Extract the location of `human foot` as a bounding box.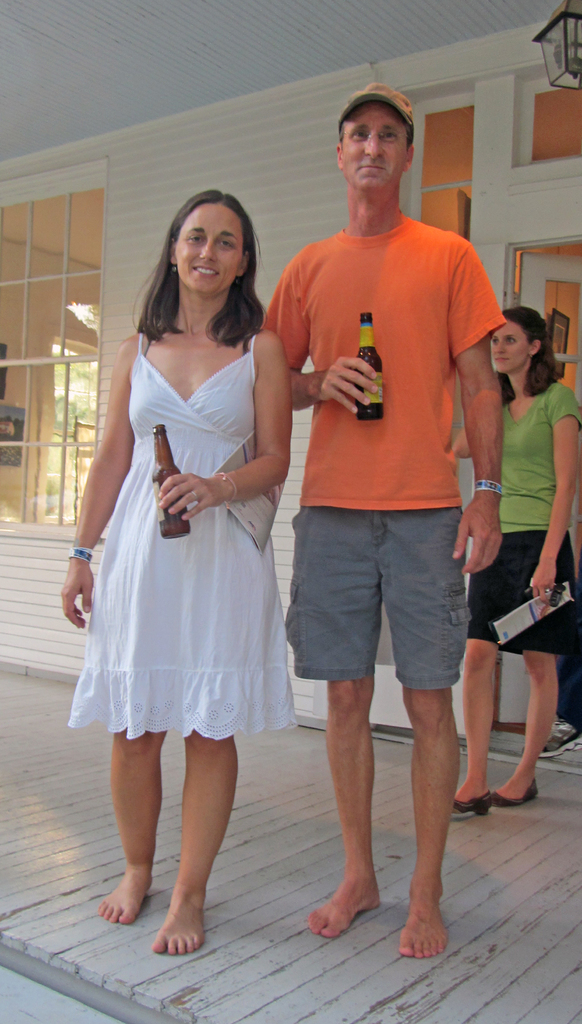
left=395, top=893, right=449, bottom=963.
